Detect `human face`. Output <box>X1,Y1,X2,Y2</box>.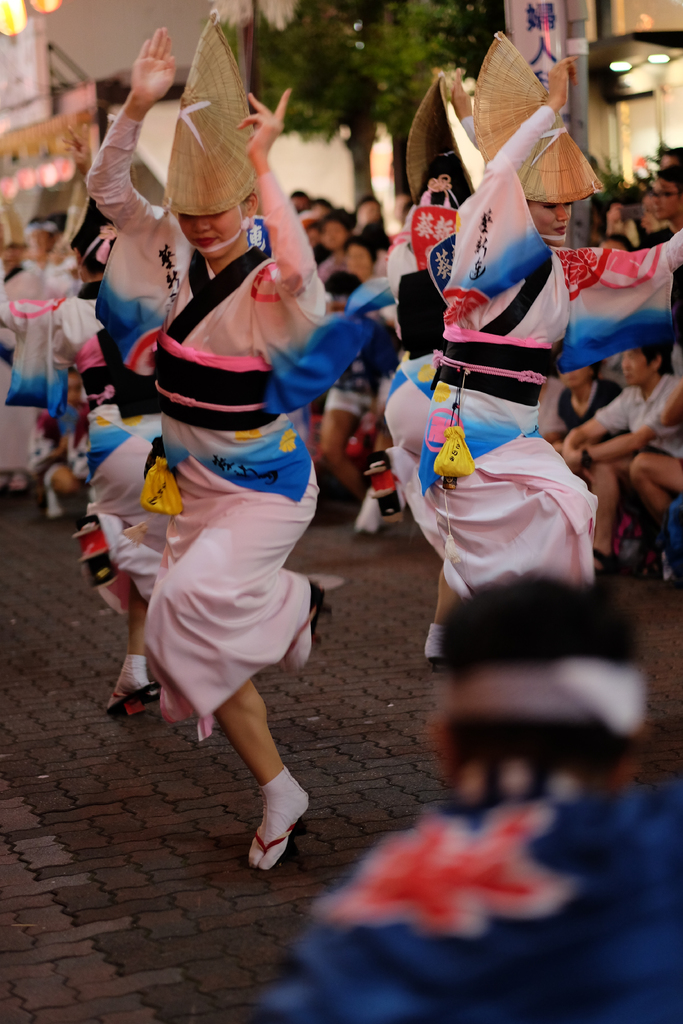
<box>623,353,648,386</box>.
